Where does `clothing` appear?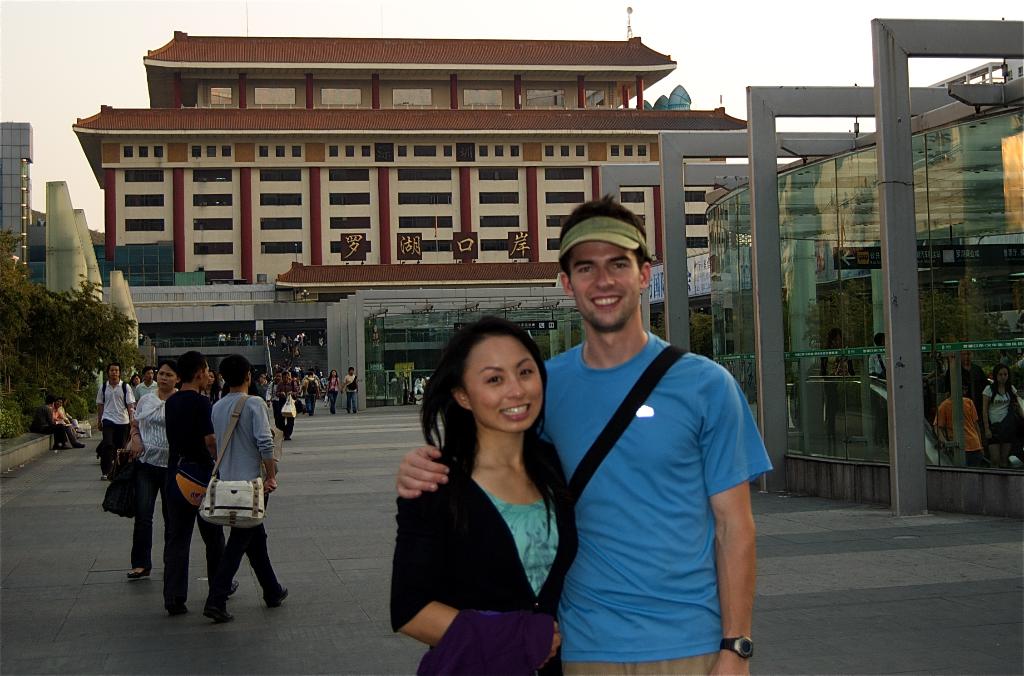
Appears at (536,288,755,664).
